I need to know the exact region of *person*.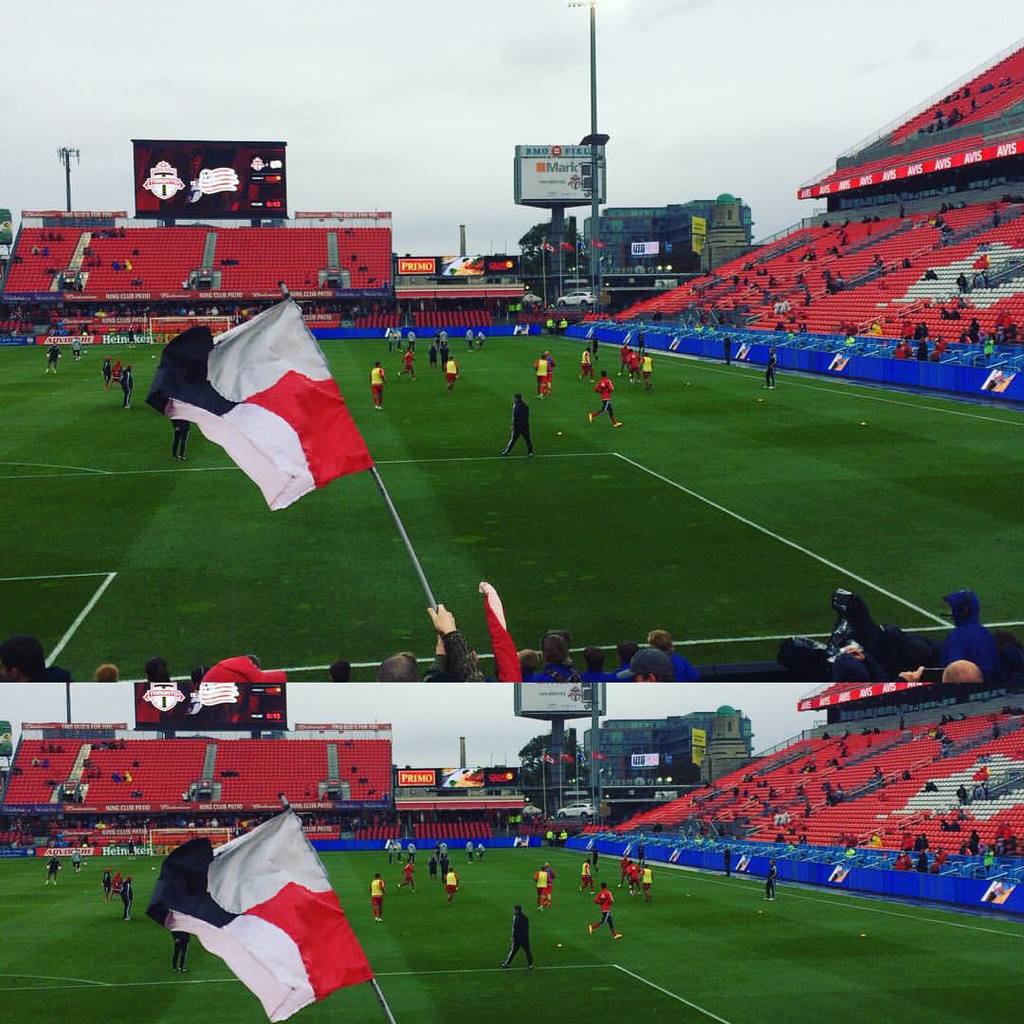
Region: {"x1": 45, "y1": 338, "x2": 61, "y2": 373}.
